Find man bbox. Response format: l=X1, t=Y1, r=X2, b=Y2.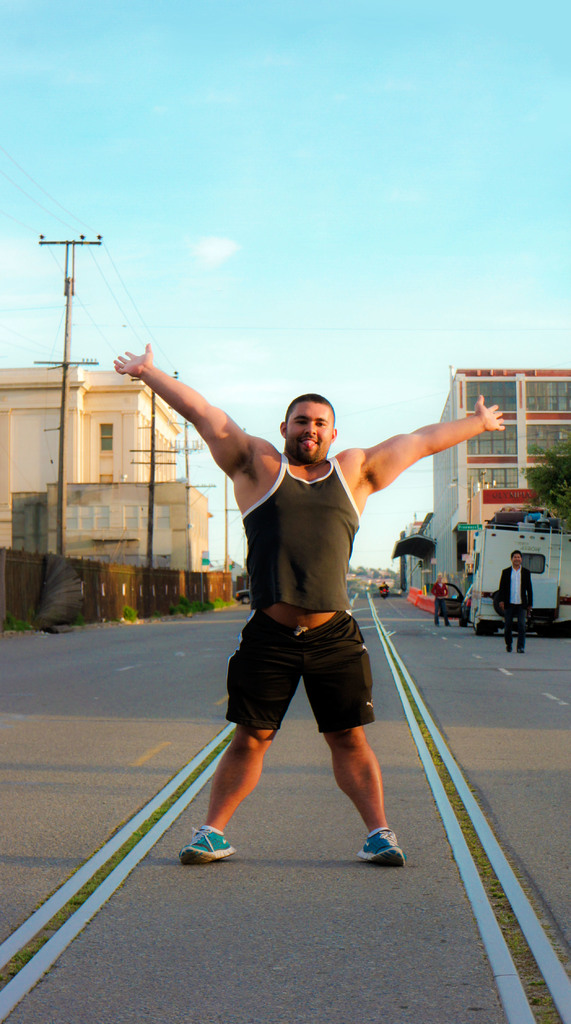
l=111, t=333, r=498, b=861.
